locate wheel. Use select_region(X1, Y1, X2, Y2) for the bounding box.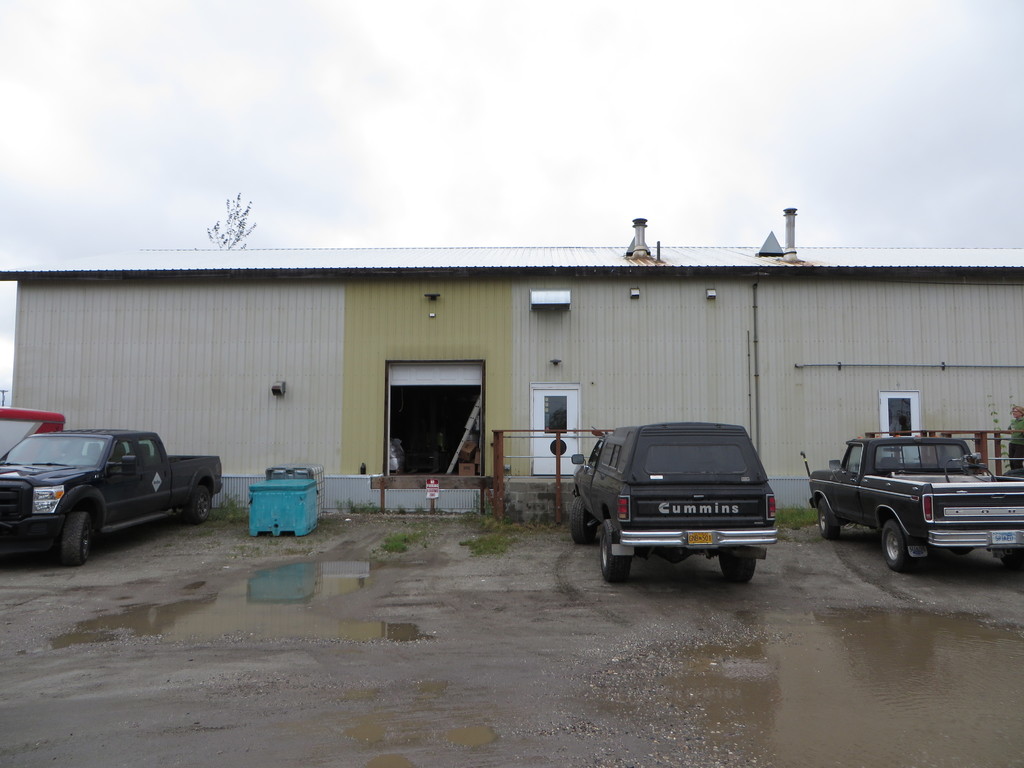
select_region(54, 508, 97, 566).
